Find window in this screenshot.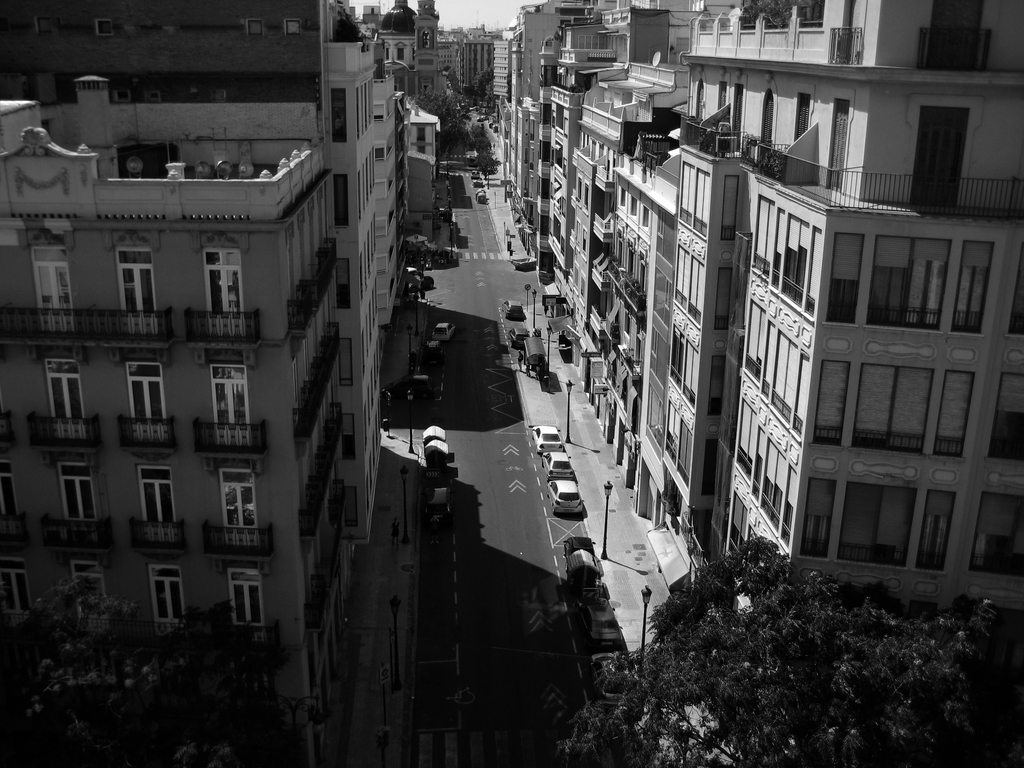
The bounding box for window is 800, 481, 833, 561.
